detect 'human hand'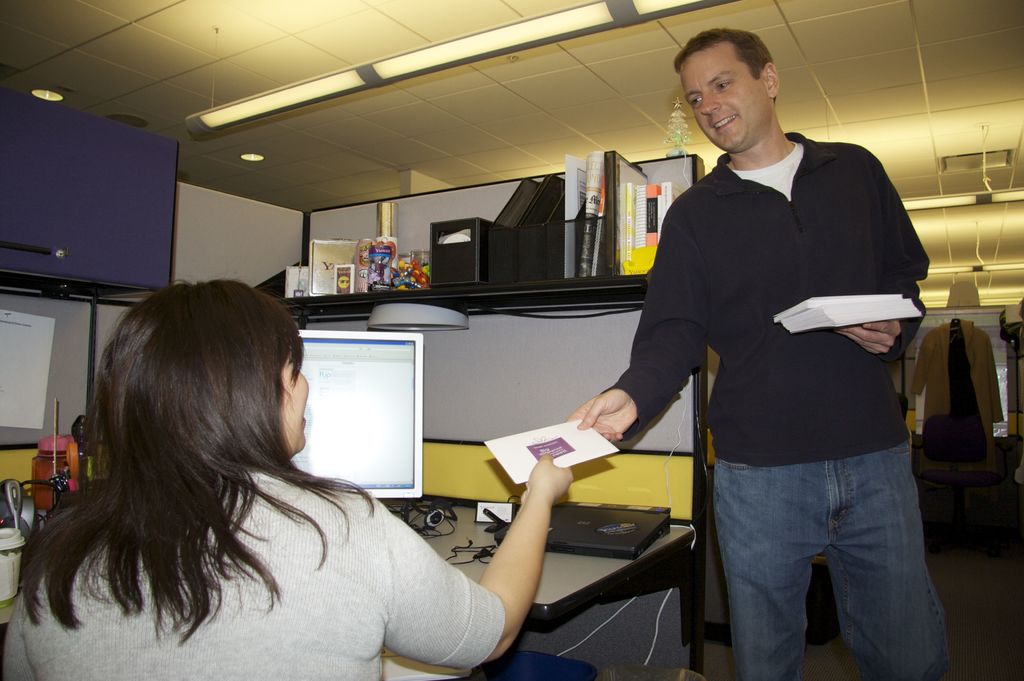
select_region(522, 450, 572, 500)
